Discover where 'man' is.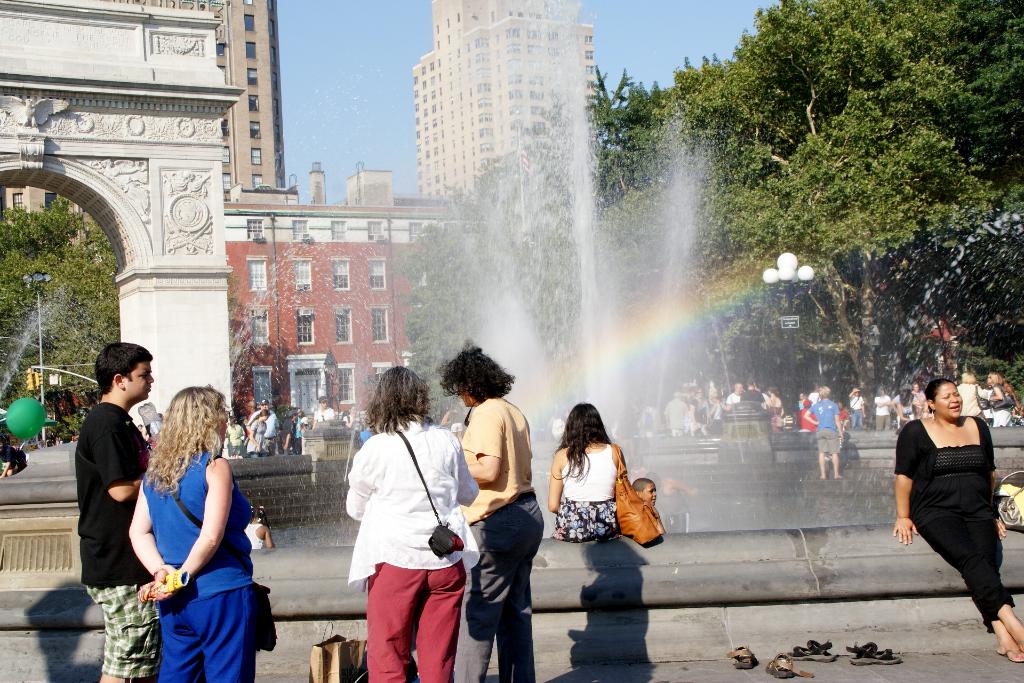
Discovered at select_region(55, 326, 159, 639).
